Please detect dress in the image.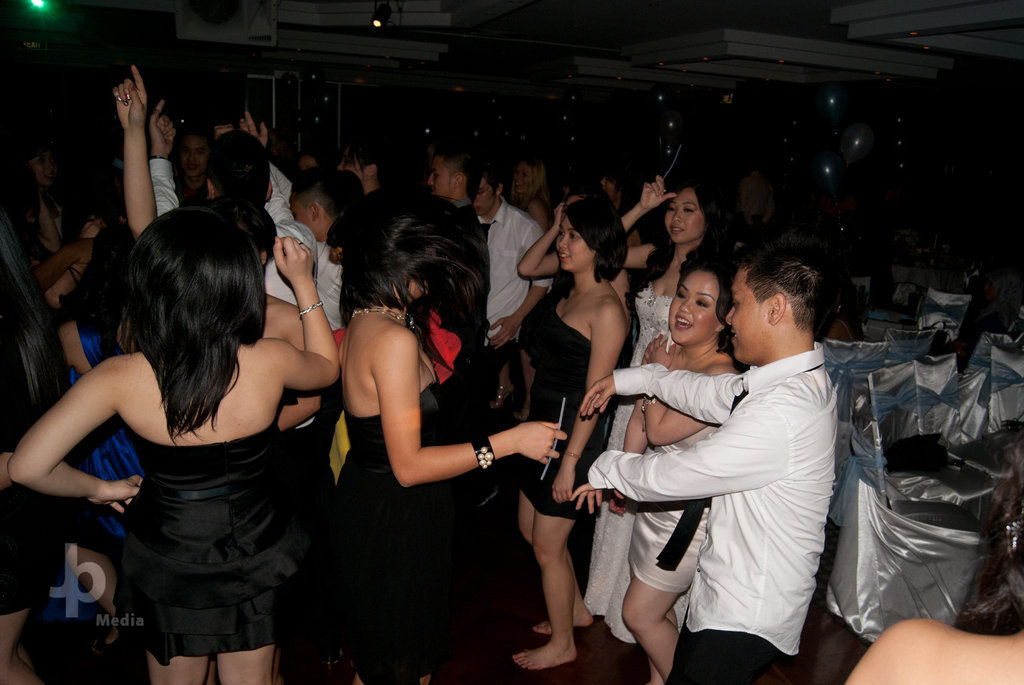
513,281,595,522.
